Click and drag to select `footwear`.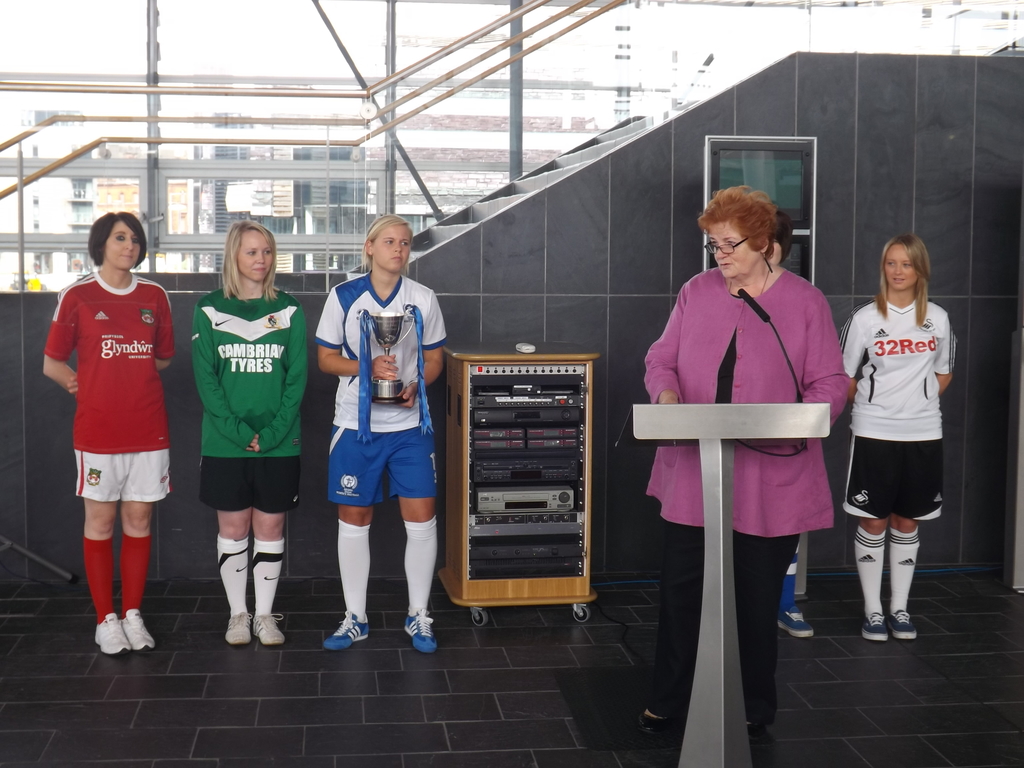
Selection: 122:607:154:650.
